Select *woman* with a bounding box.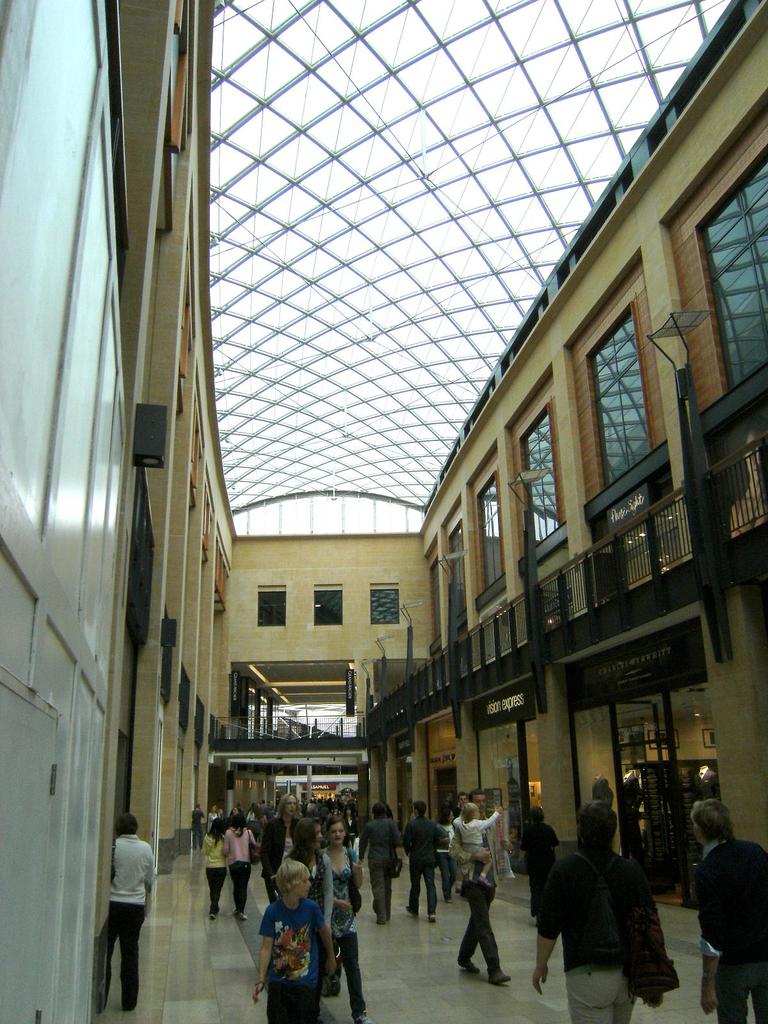
[322,813,367,1023].
